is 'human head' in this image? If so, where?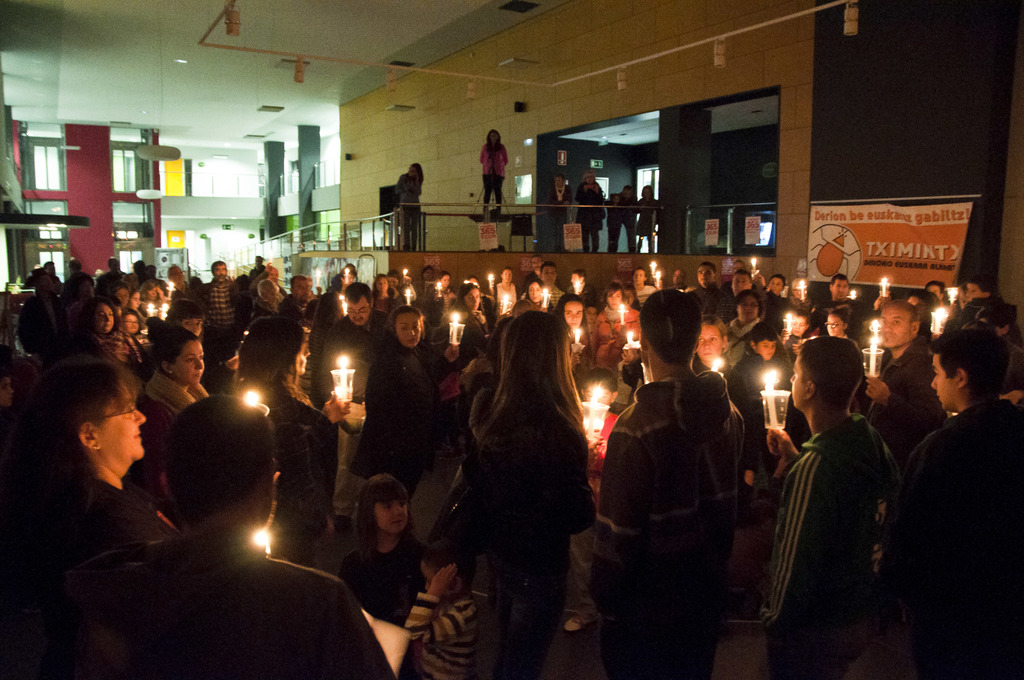
Yes, at bbox=[130, 288, 141, 307].
